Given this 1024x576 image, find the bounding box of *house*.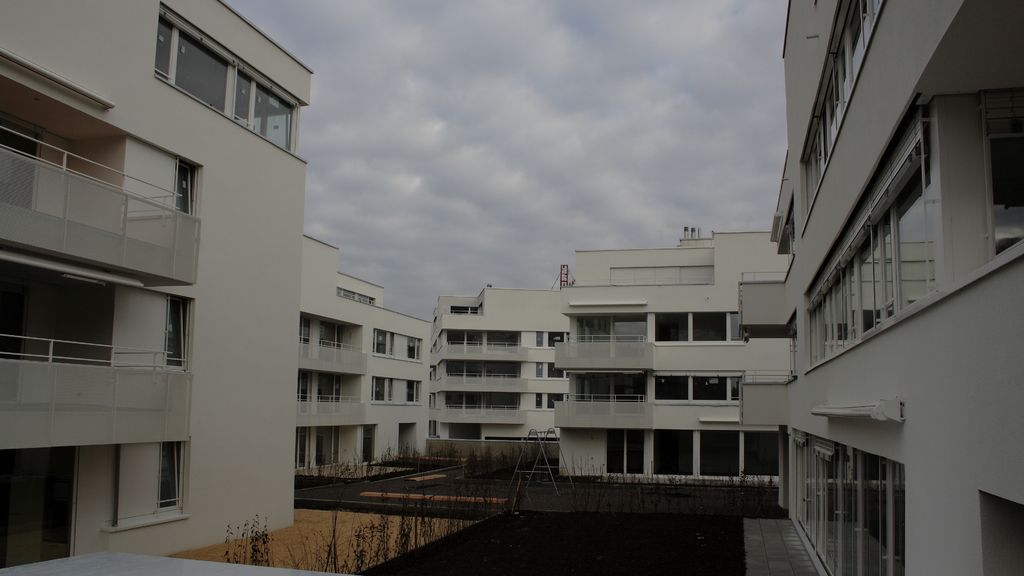
[290,236,435,500].
